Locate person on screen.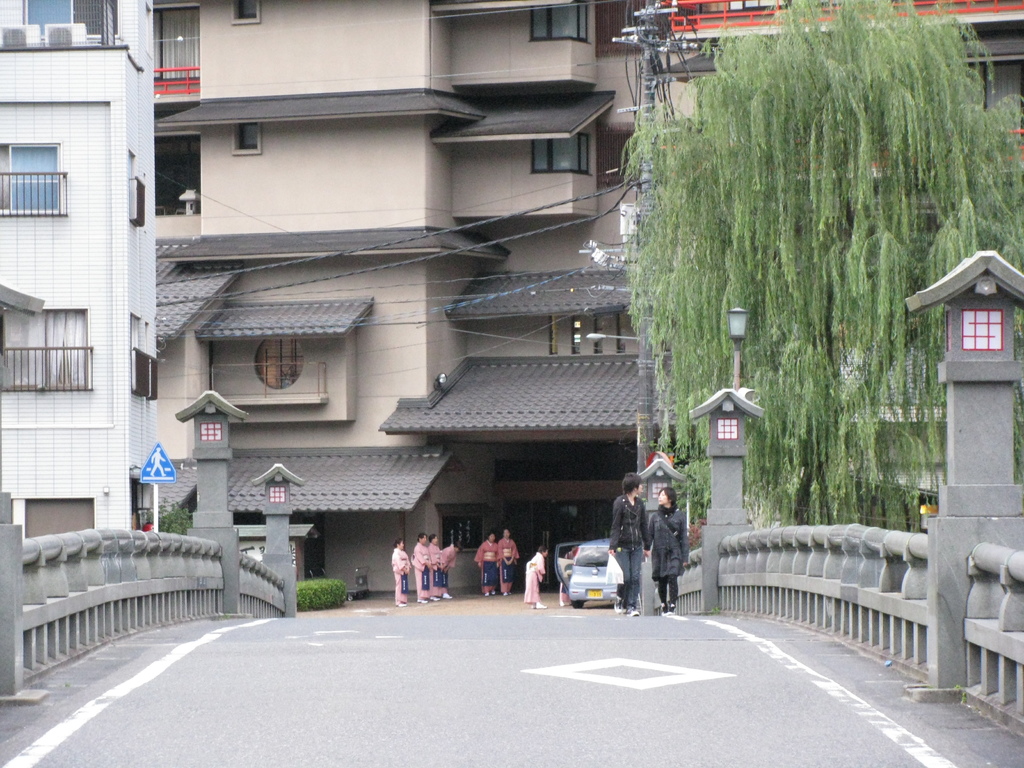
On screen at bbox(390, 535, 413, 604).
